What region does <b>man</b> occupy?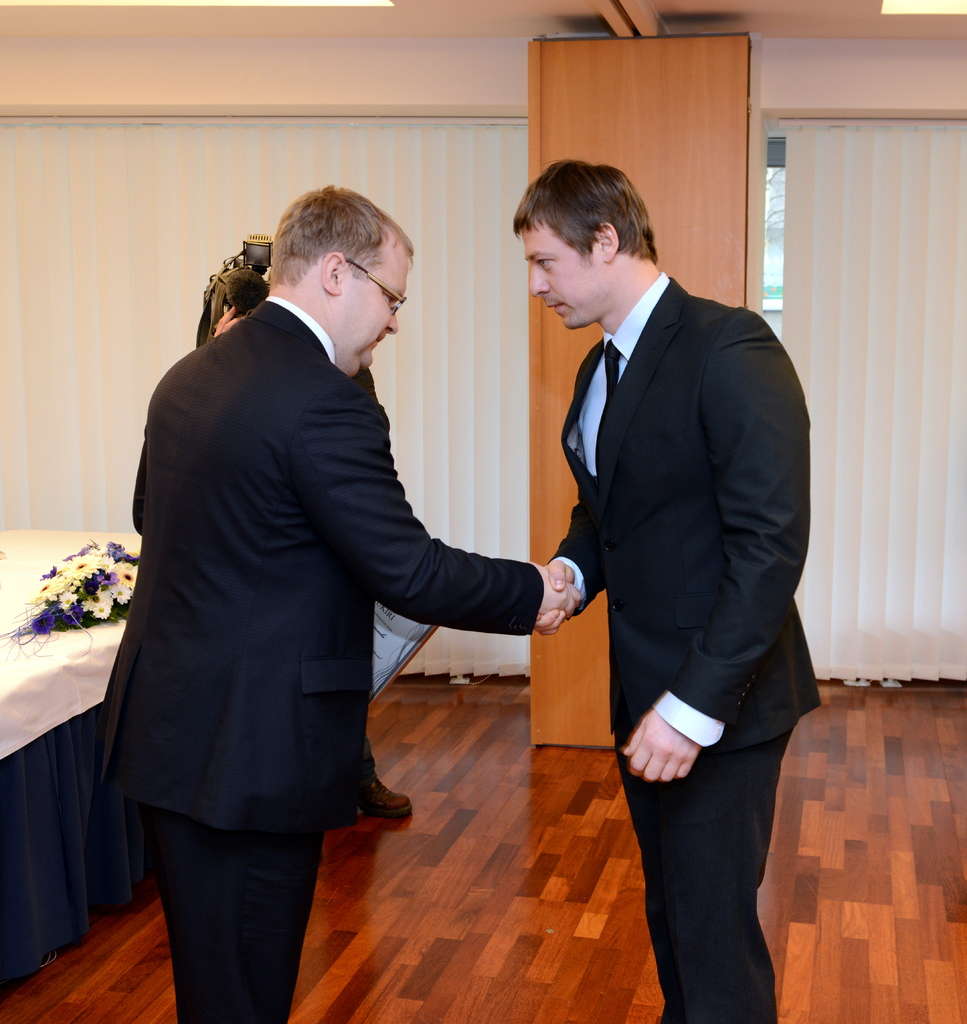
bbox=[105, 112, 565, 995].
